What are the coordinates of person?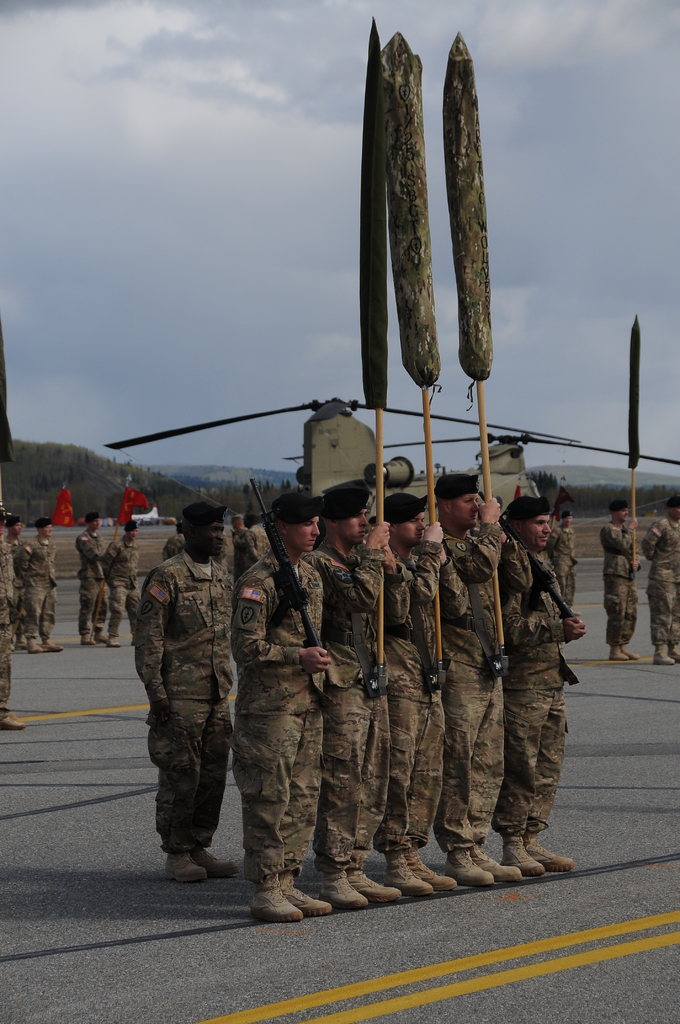
[230, 492, 330, 920].
